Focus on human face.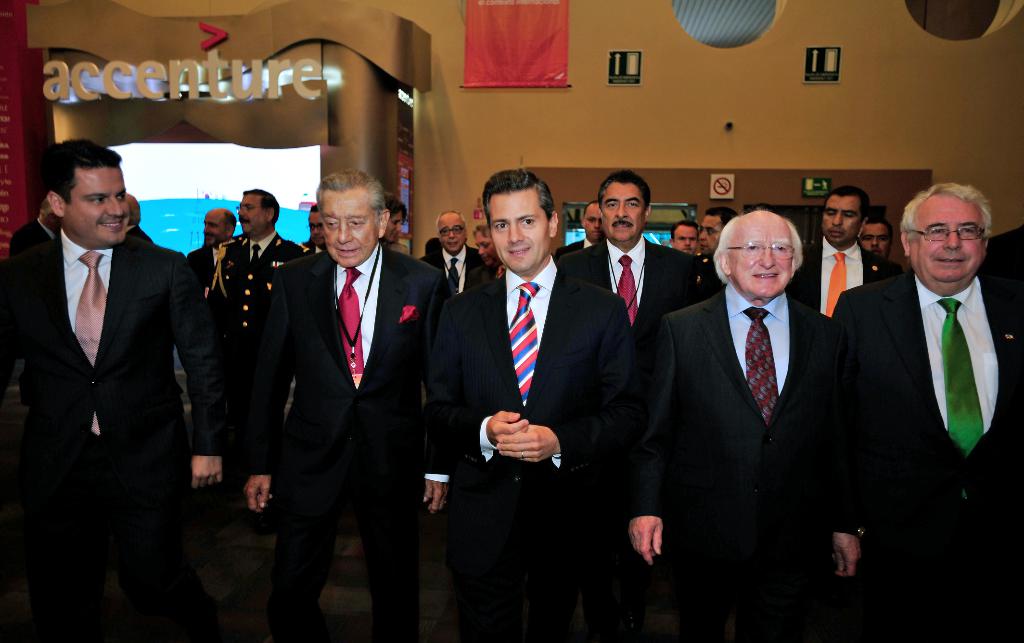
Focused at select_region(321, 189, 381, 268).
